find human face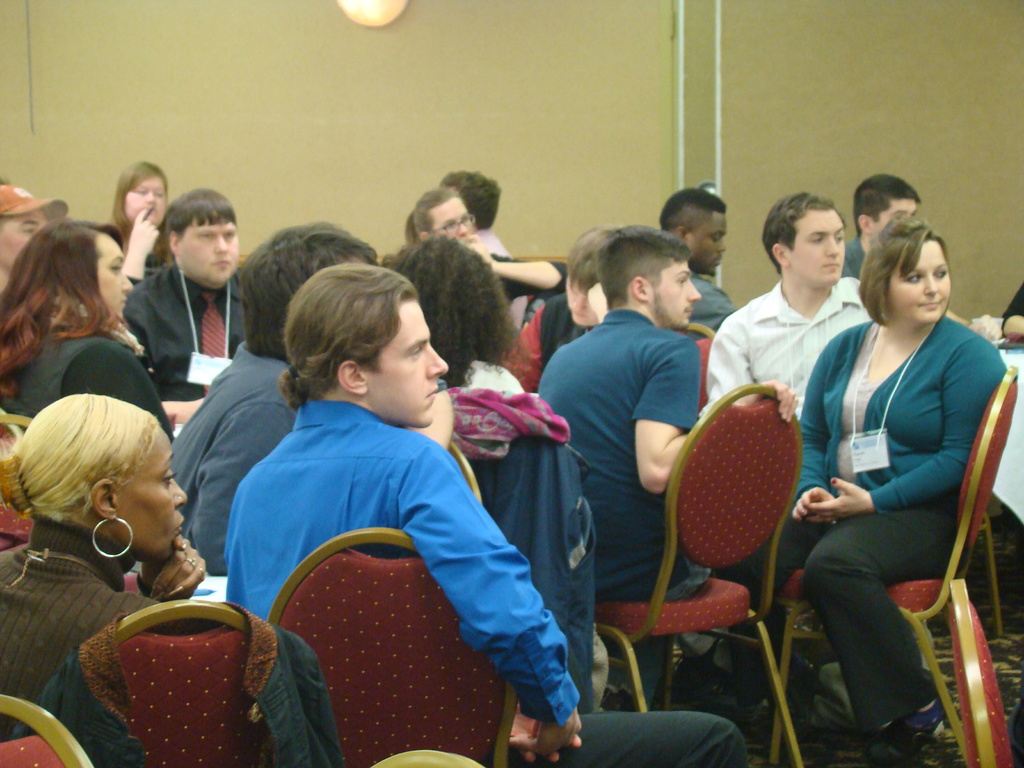
Rect(869, 198, 918, 249)
